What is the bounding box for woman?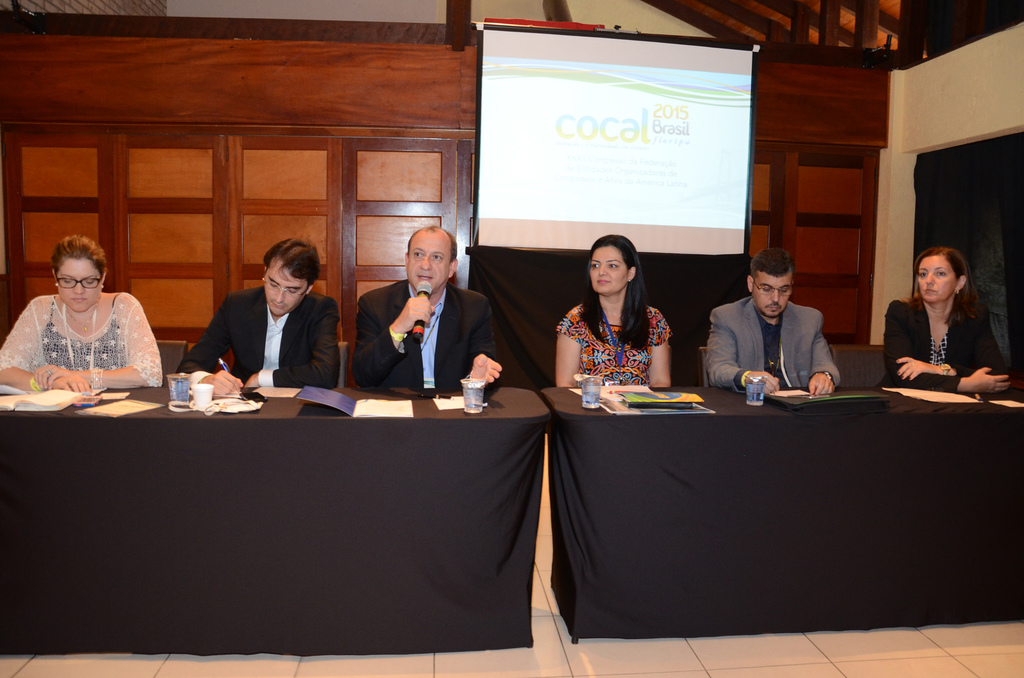
box=[881, 249, 1012, 391].
